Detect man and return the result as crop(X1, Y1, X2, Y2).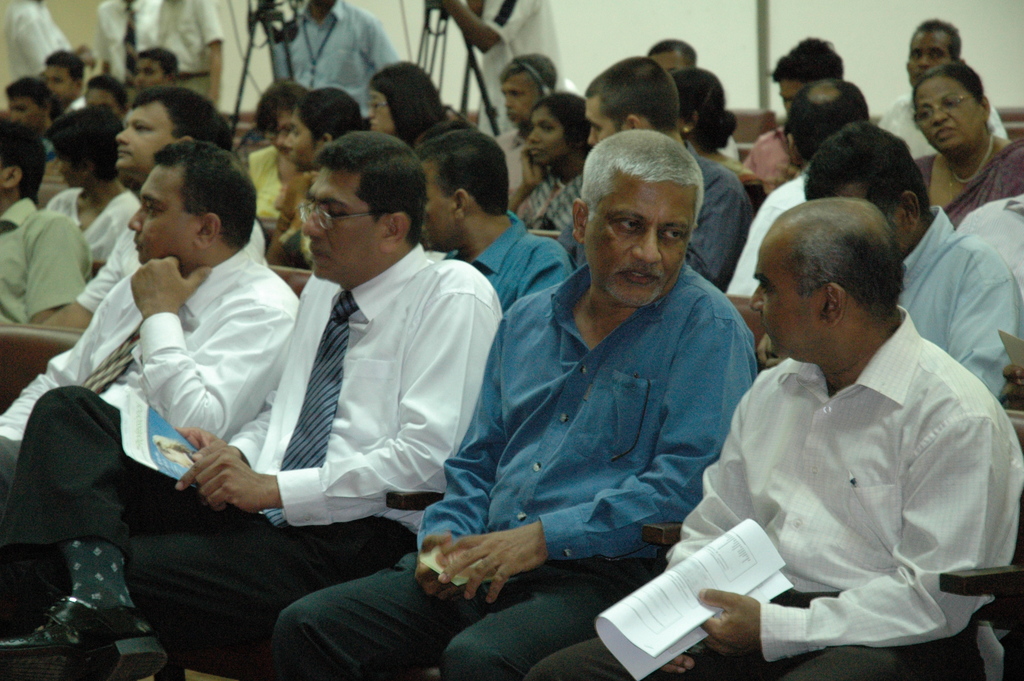
crop(554, 56, 751, 293).
